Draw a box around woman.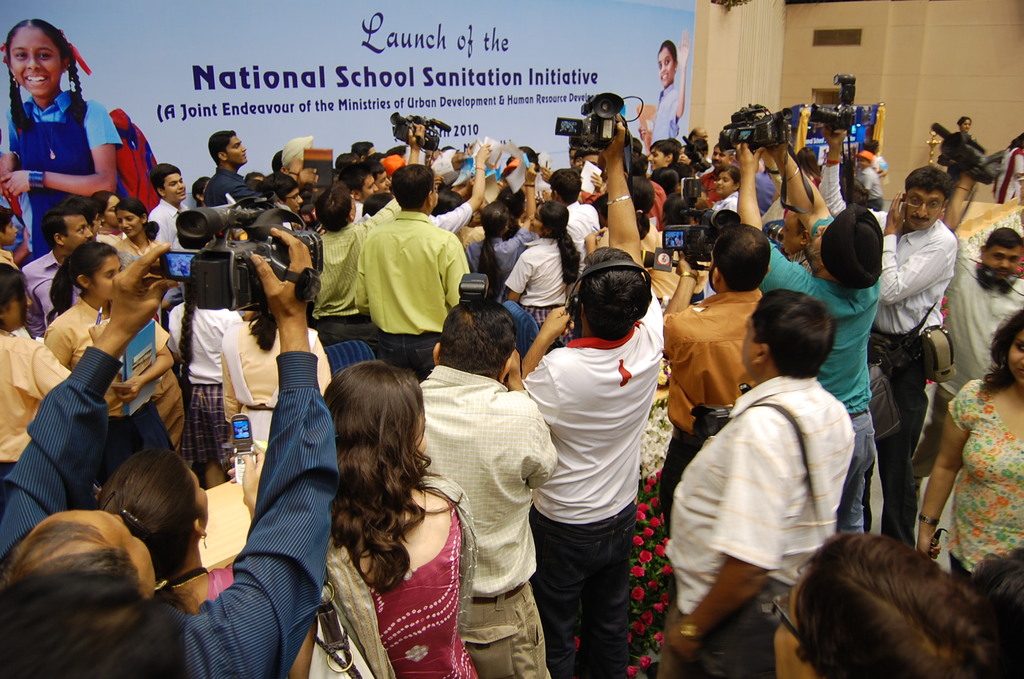
219 308 344 462.
